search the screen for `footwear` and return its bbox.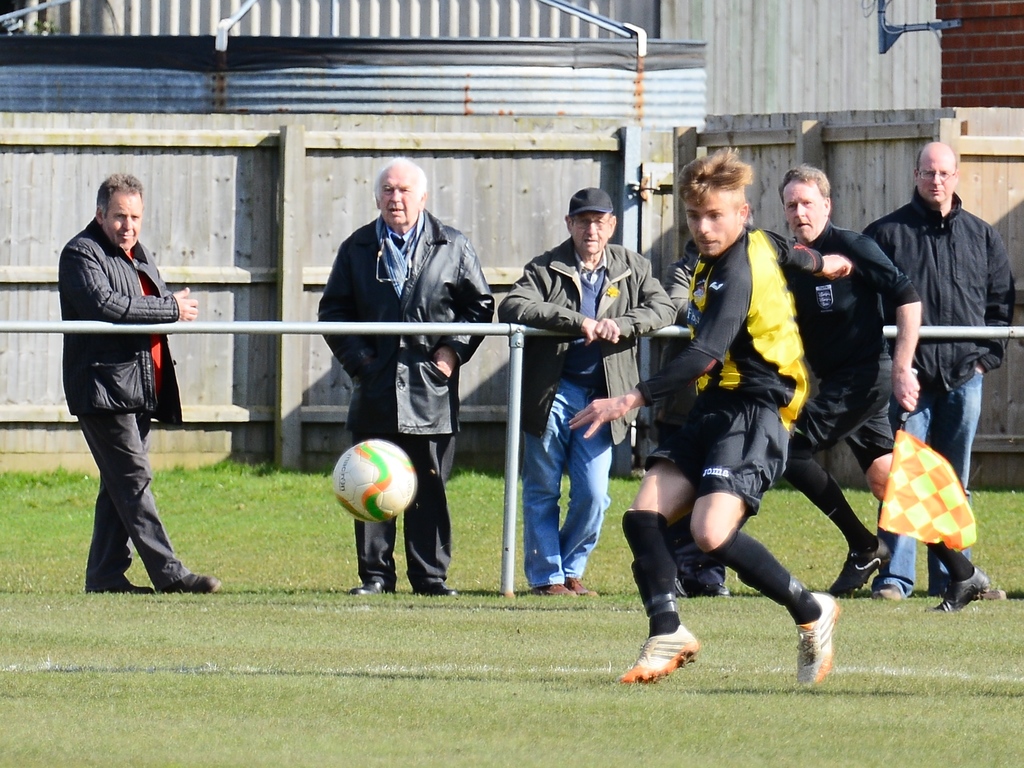
Found: {"x1": 563, "y1": 571, "x2": 598, "y2": 602}.
